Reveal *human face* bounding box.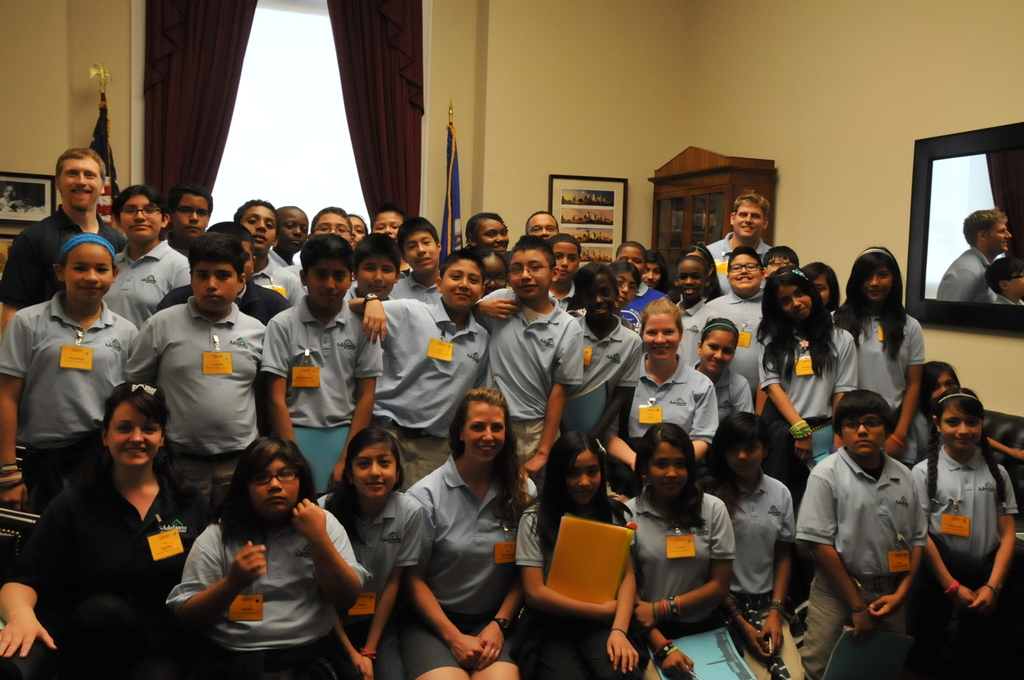
Revealed: {"left": 643, "top": 313, "right": 677, "bottom": 360}.
